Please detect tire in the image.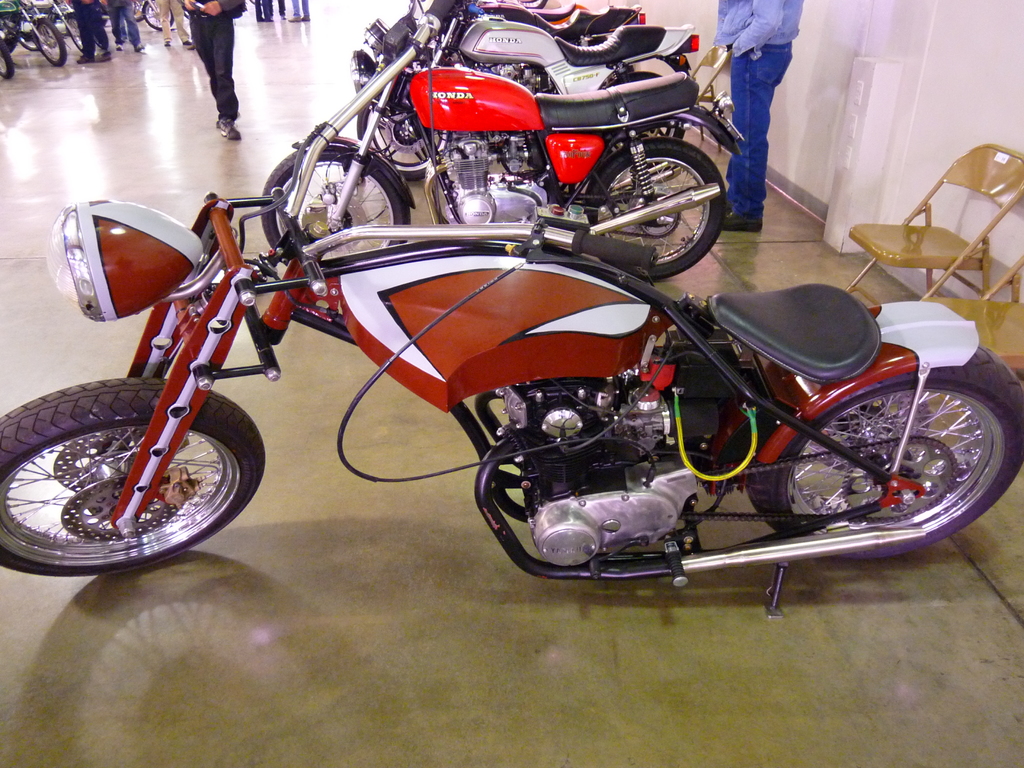
bbox=[95, 28, 108, 47].
